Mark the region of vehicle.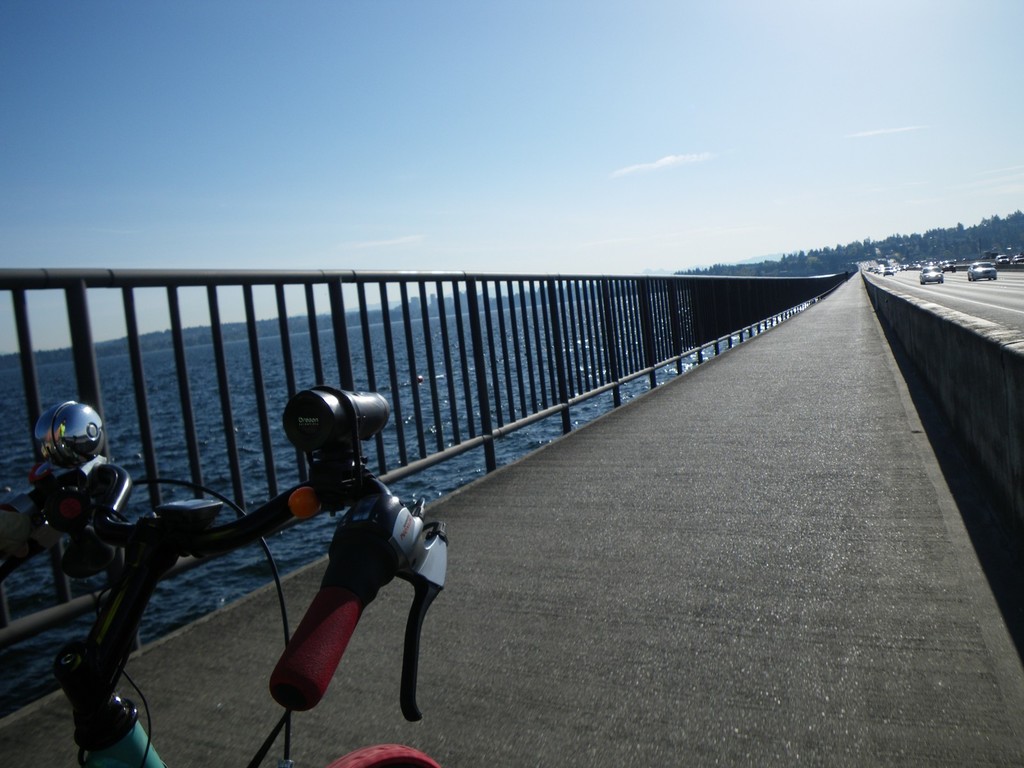
Region: (922, 264, 948, 282).
